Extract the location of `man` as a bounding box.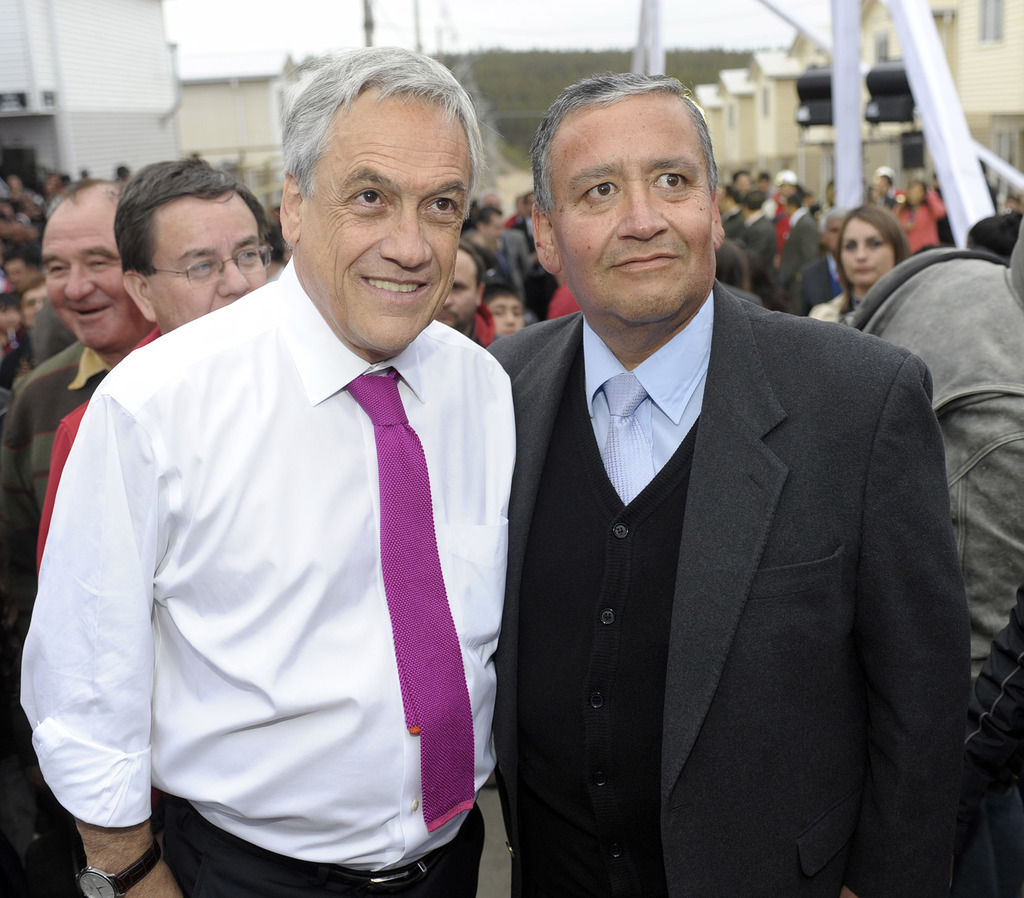
pyautogui.locateOnScreen(739, 190, 772, 269).
